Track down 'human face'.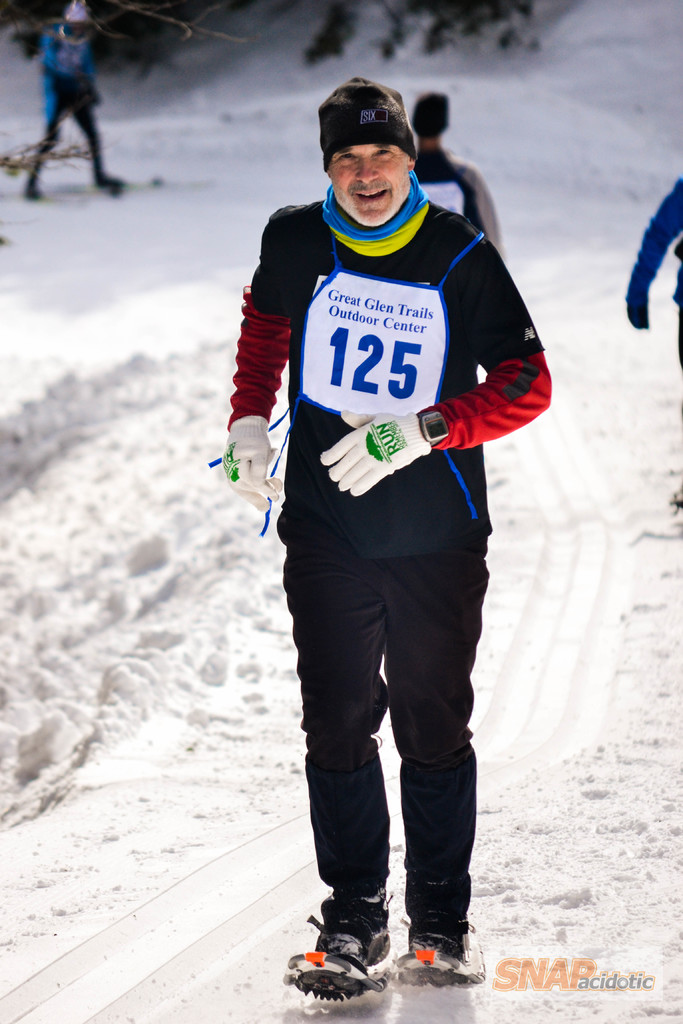
Tracked to {"left": 329, "top": 144, "right": 409, "bottom": 225}.
